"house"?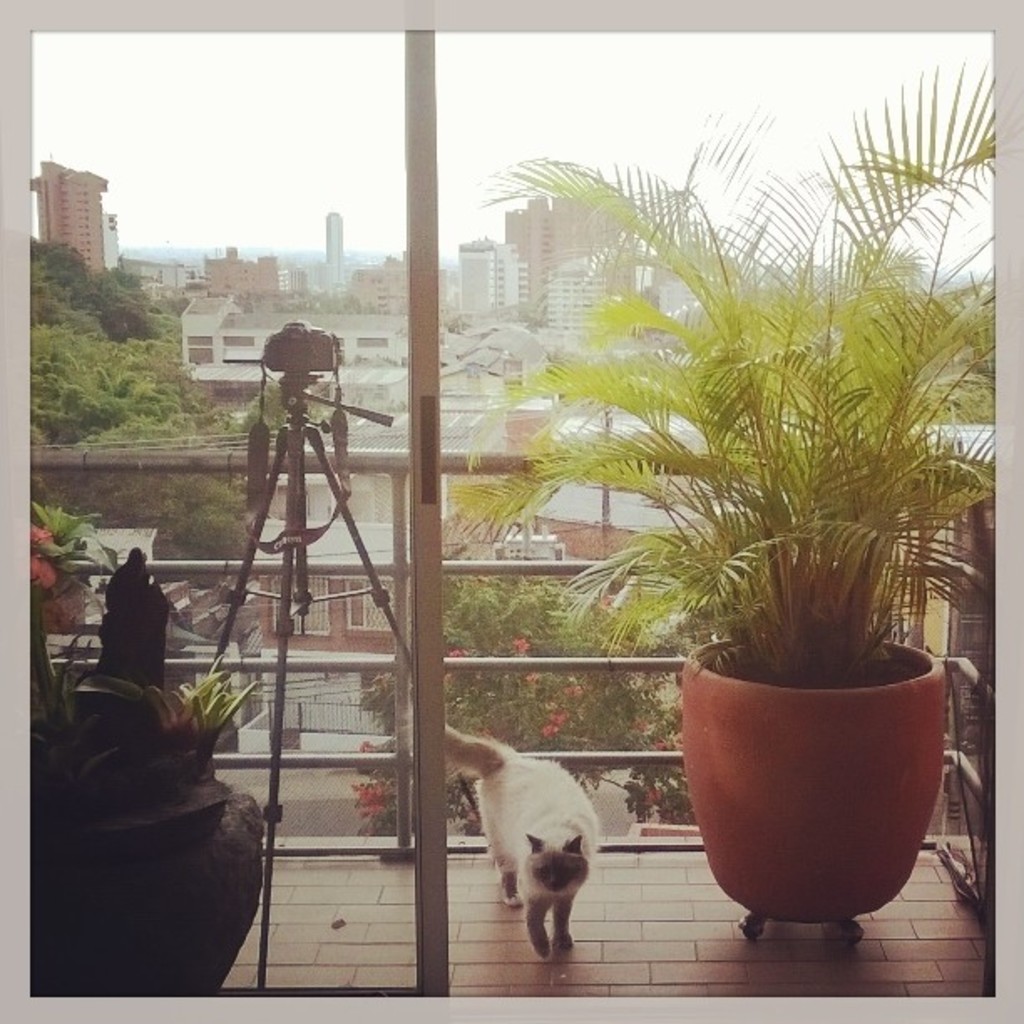
[161, 524, 512, 668]
